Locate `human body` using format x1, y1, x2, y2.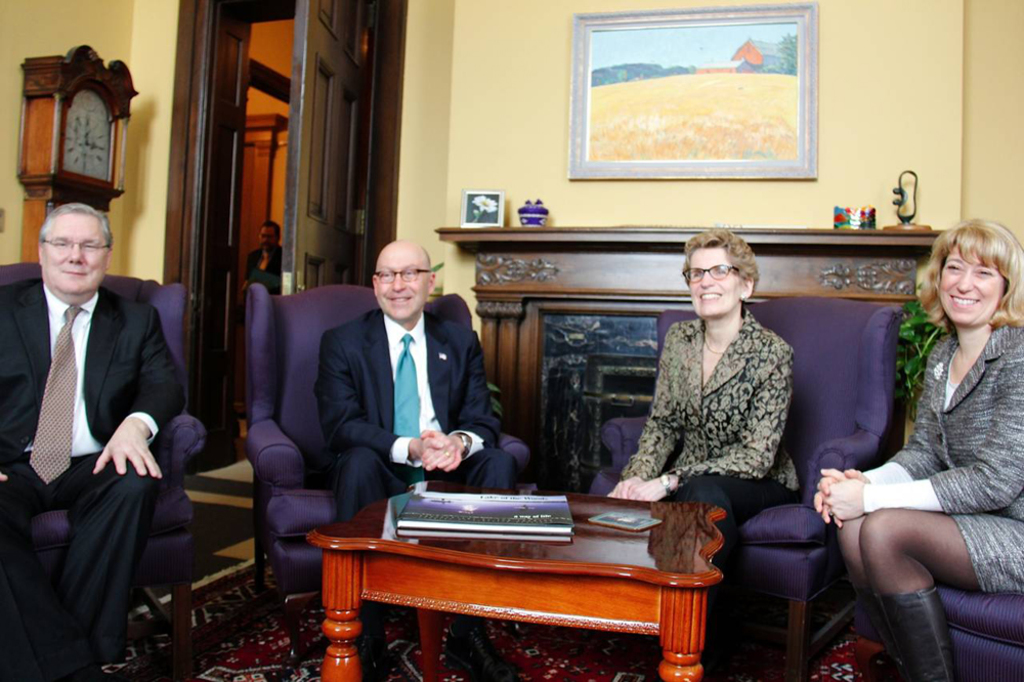
243, 247, 286, 295.
